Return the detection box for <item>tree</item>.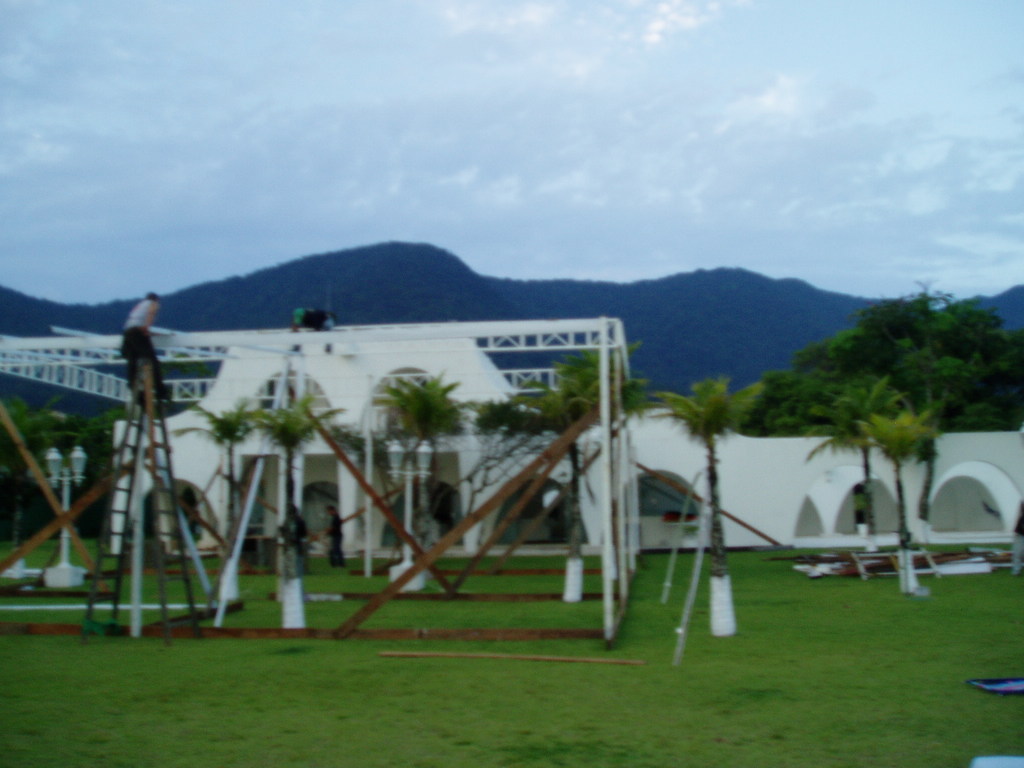
245, 401, 352, 630.
